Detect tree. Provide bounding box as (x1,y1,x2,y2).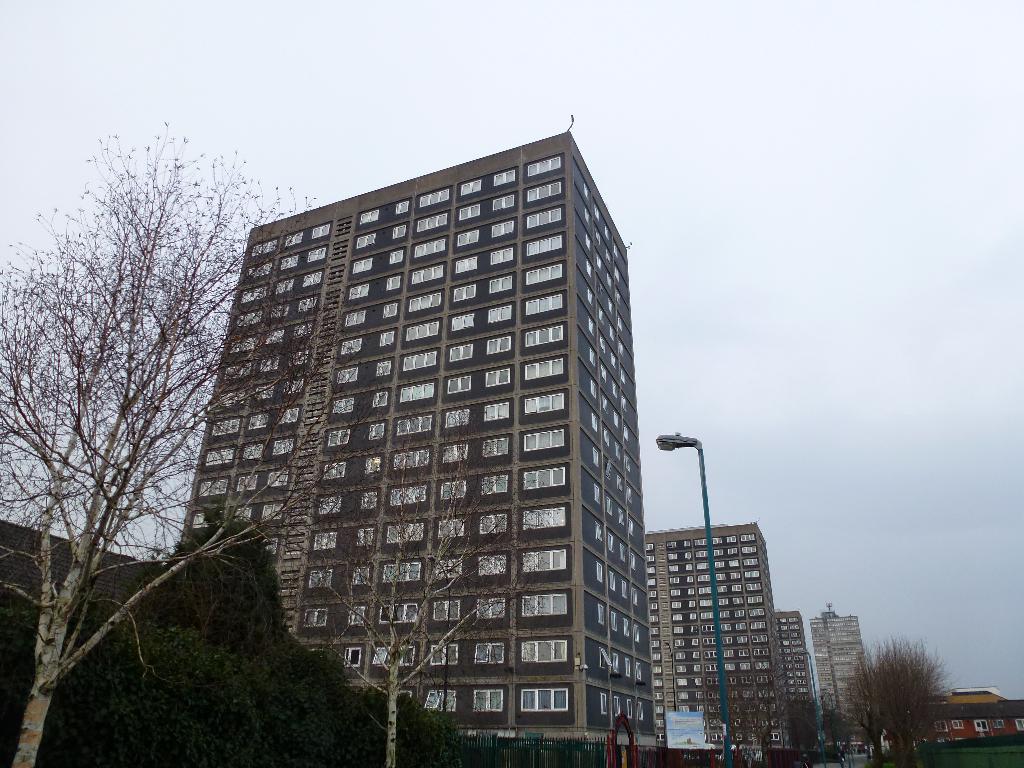
(785,692,820,767).
